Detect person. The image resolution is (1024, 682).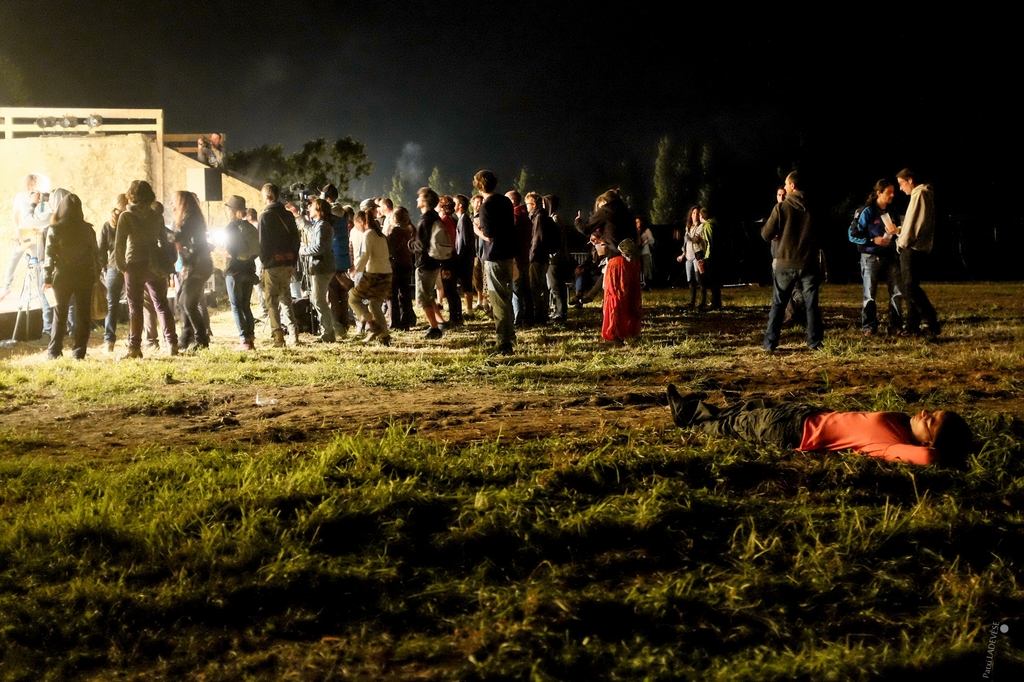
[679,200,712,310].
